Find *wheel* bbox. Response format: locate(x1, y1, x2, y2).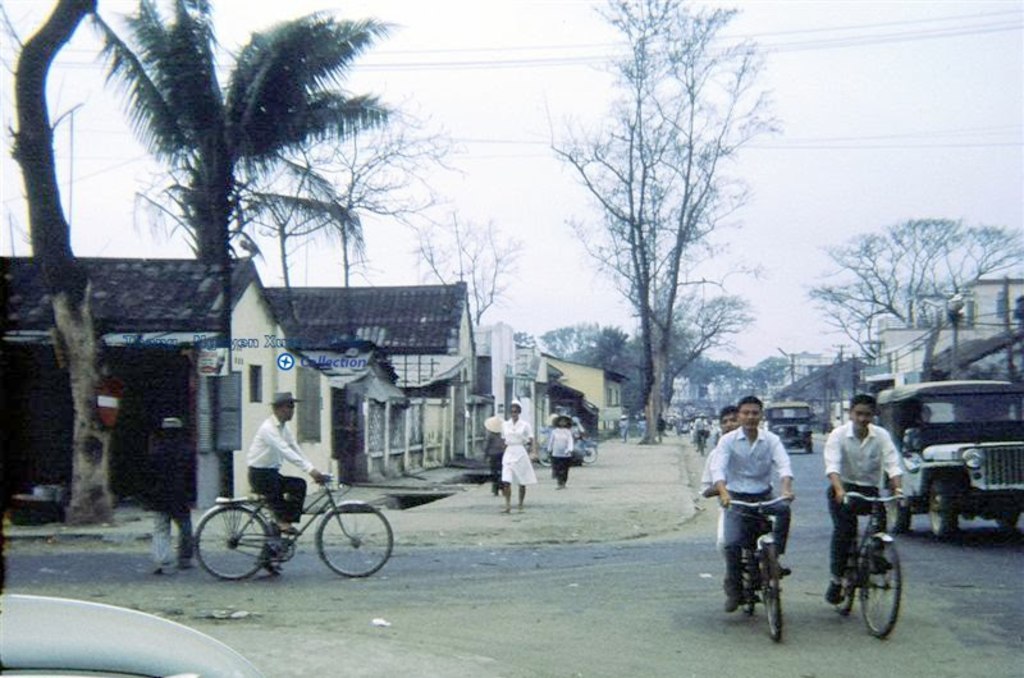
locate(763, 545, 786, 645).
